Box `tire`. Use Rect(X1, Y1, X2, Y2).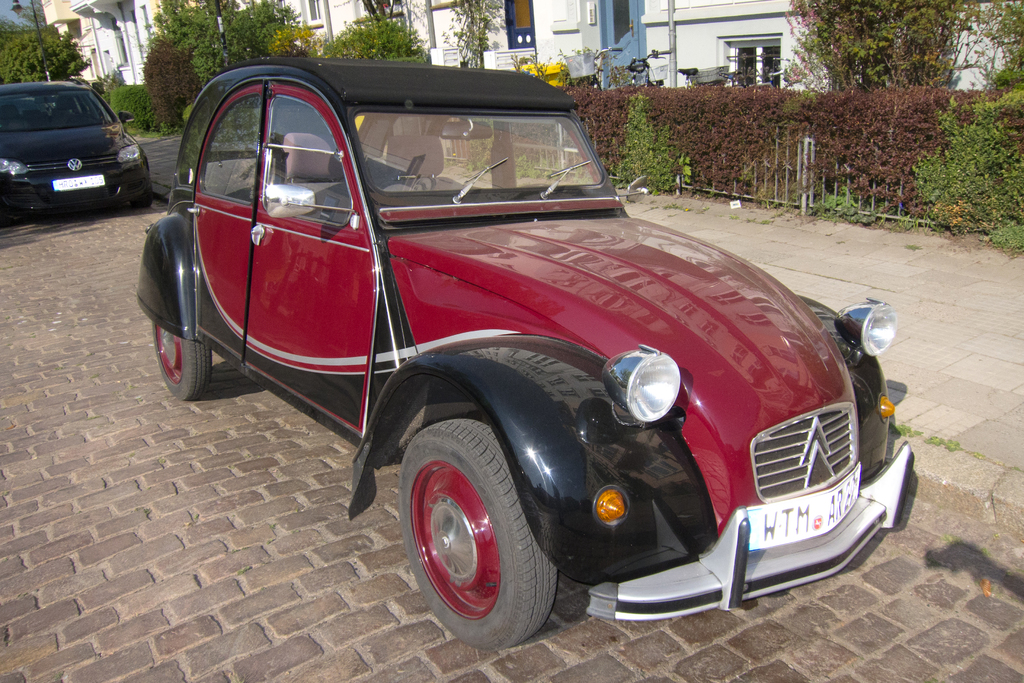
Rect(153, 323, 212, 400).
